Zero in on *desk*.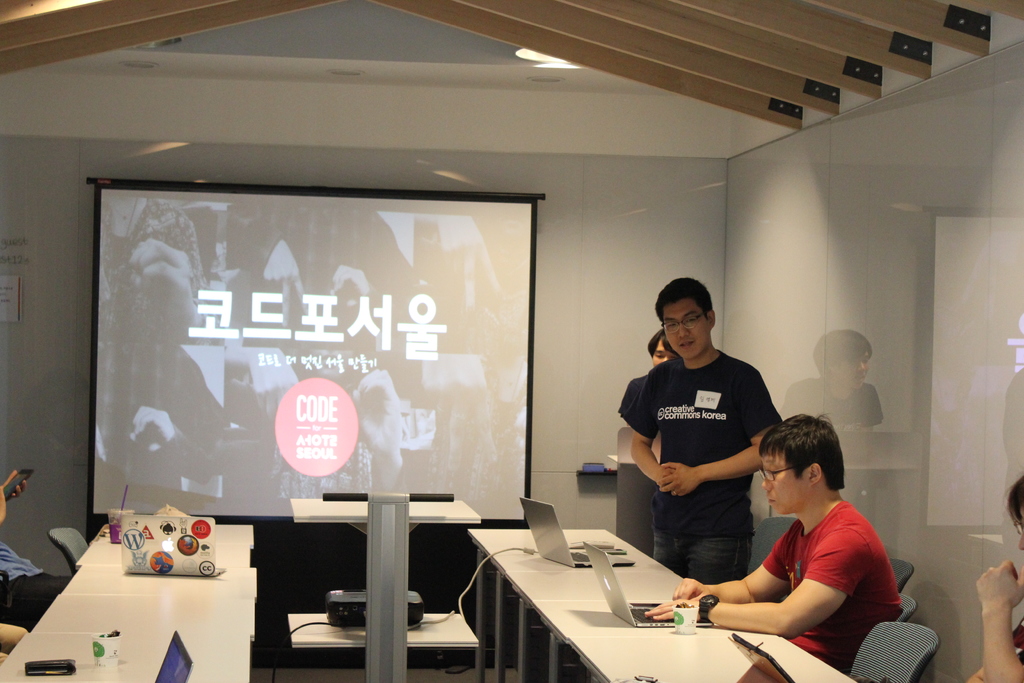
Zeroed in: crop(499, 572, 727, 682).
